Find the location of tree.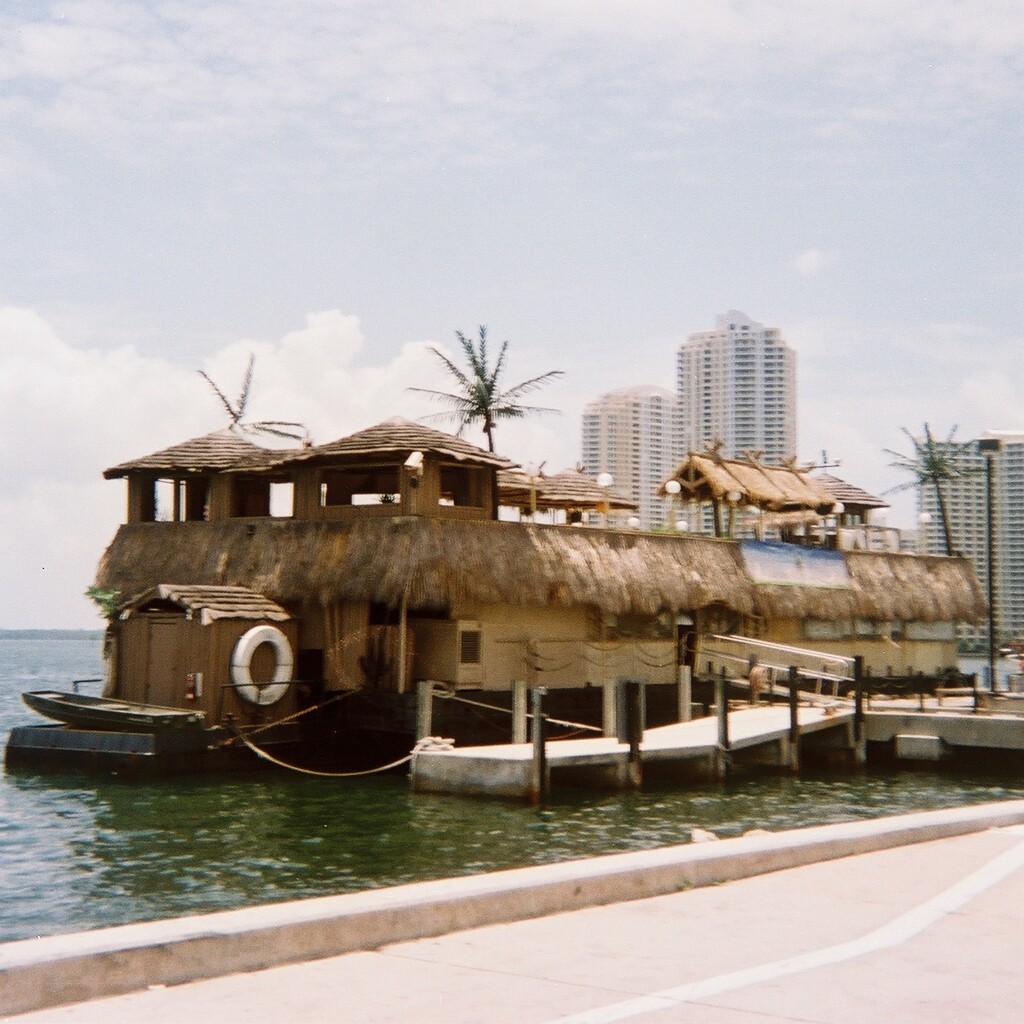
Location: crop(870, 412, 1003, 554).
